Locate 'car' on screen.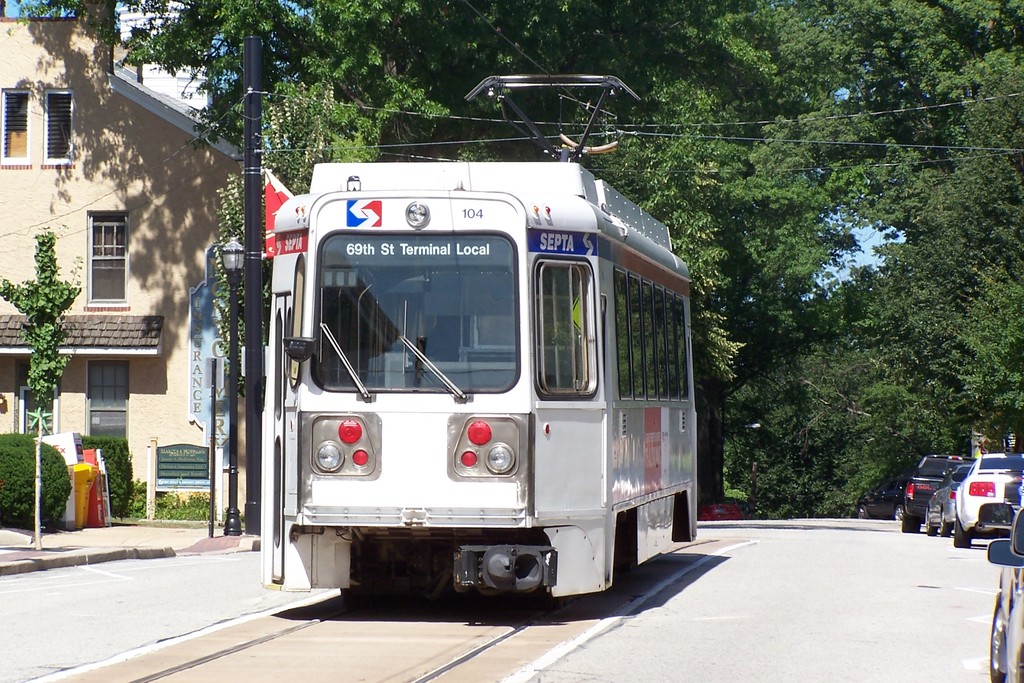
On screen at 925,463,976,539.
